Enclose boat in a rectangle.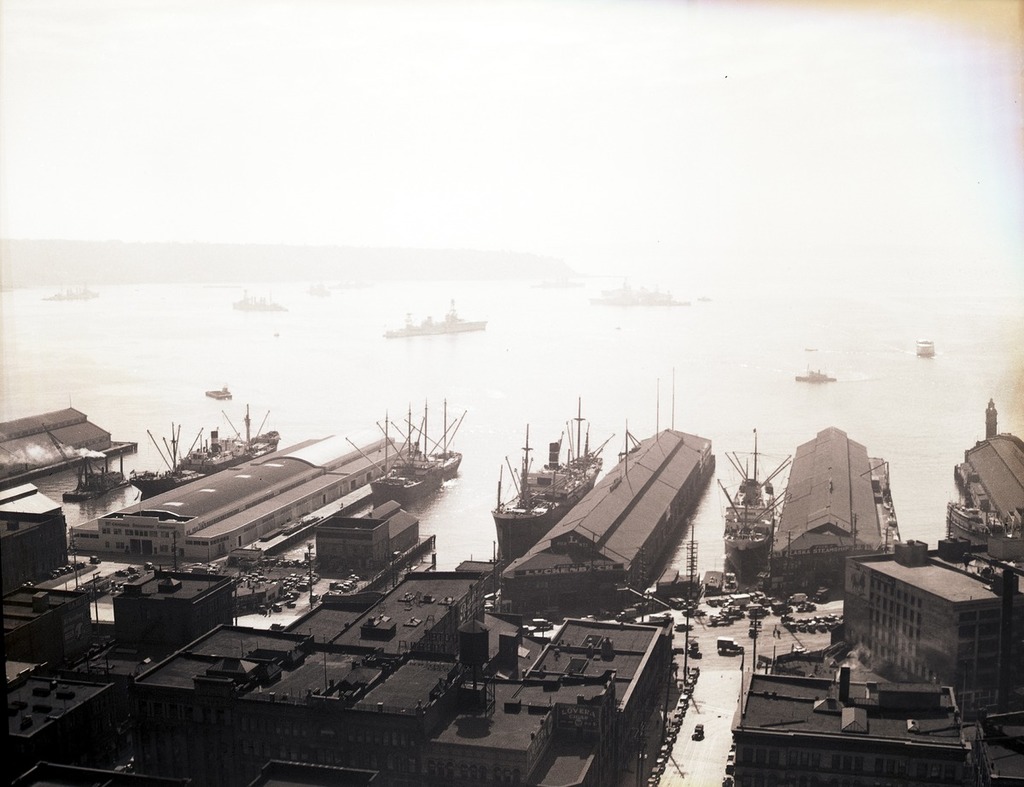
533 273 578 287.
